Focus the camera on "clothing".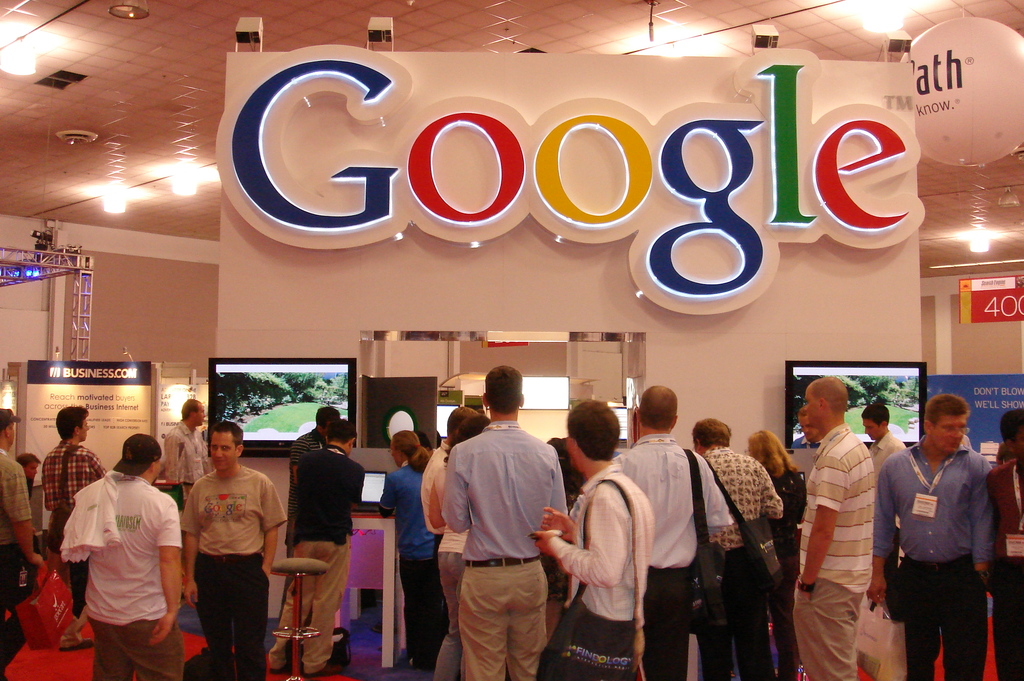
Focus region: crop(57, 475, 186, 680).
